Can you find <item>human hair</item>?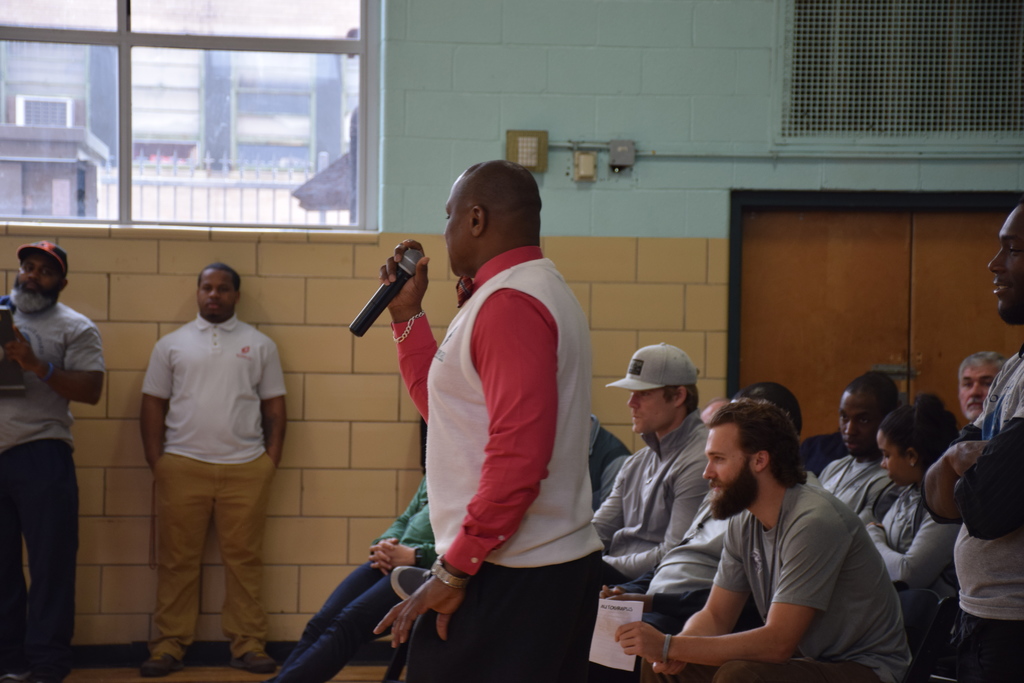
Yes, bounding box: (x1=198, y1=261, x2=242, y2=298).
